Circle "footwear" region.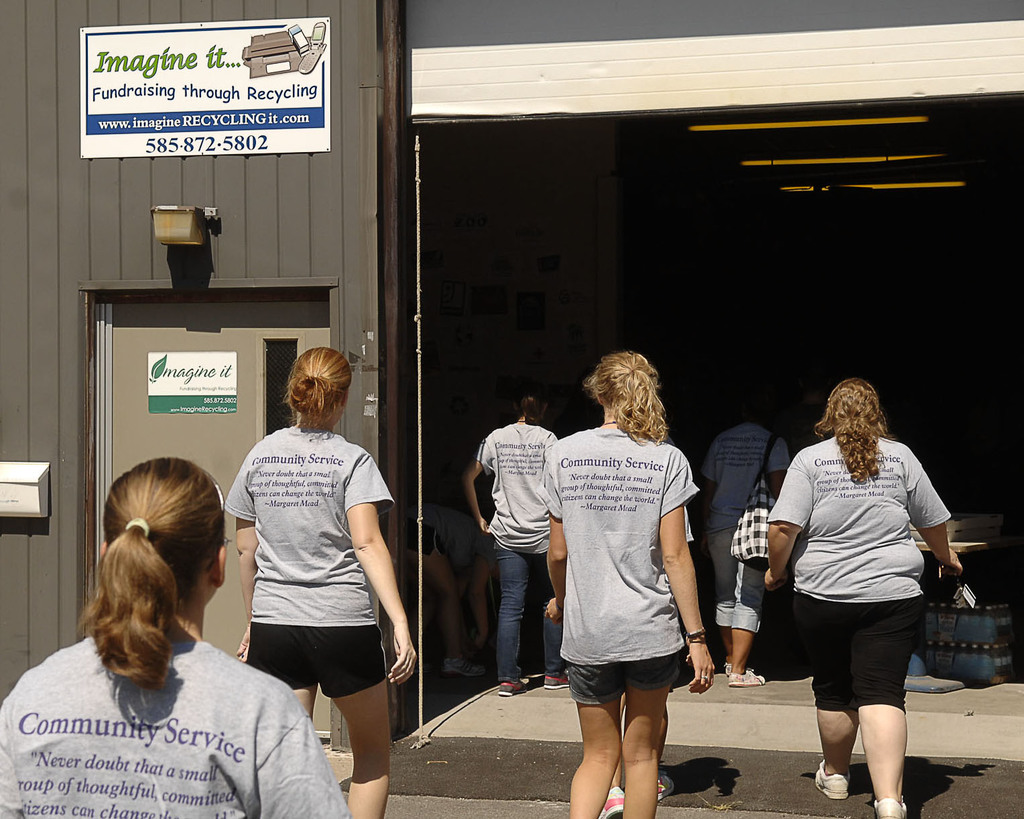
Region: detection(818, 761, 848, 799).
